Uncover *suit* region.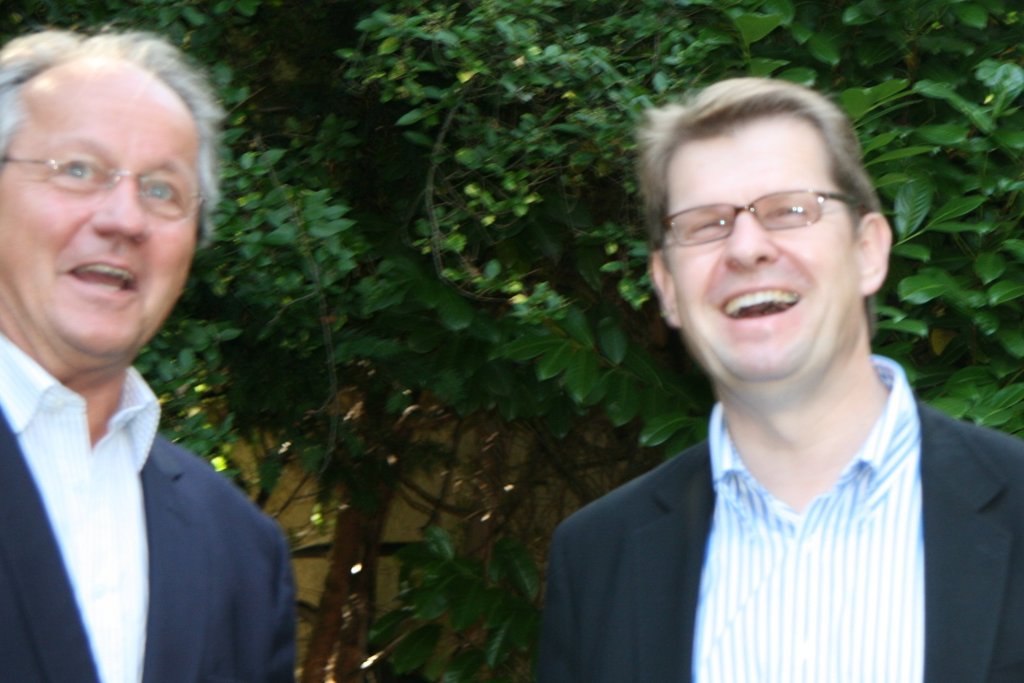
Uncovered: rect(3, 253, 293, 678).
